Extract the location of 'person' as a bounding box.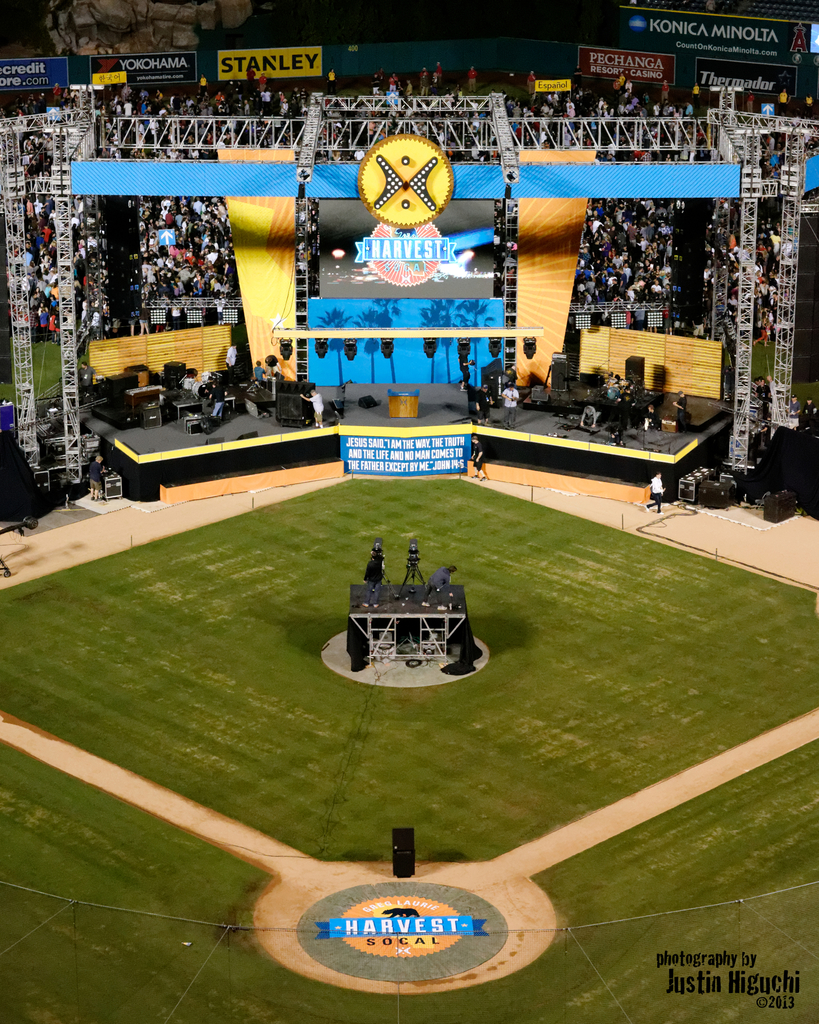
(470, 431, 489, 485).
